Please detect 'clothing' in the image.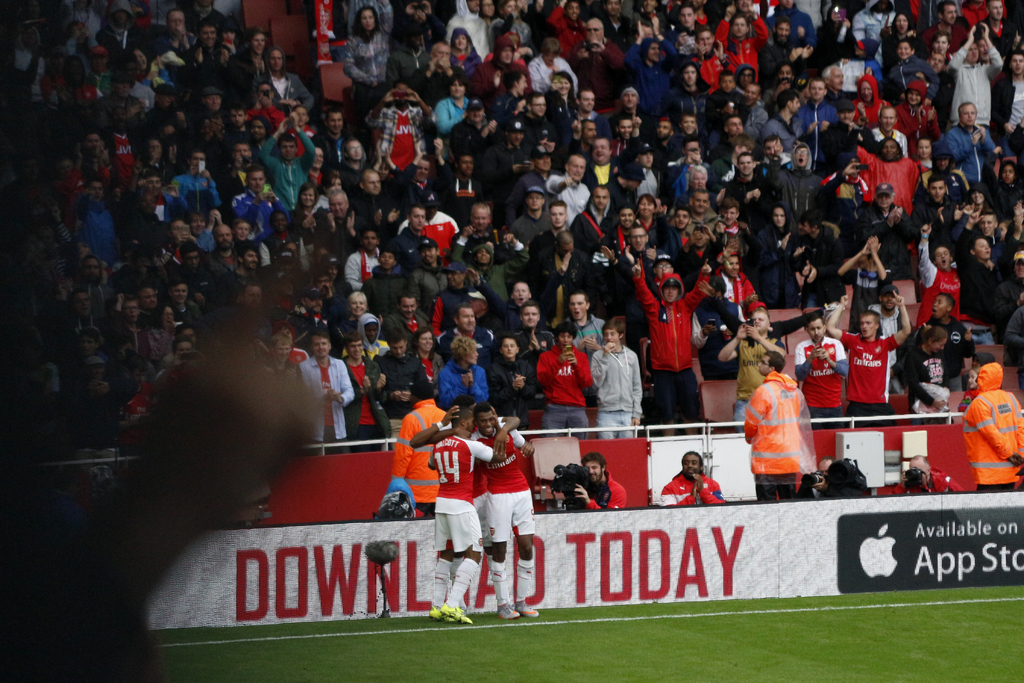
[758,365,831,493].
